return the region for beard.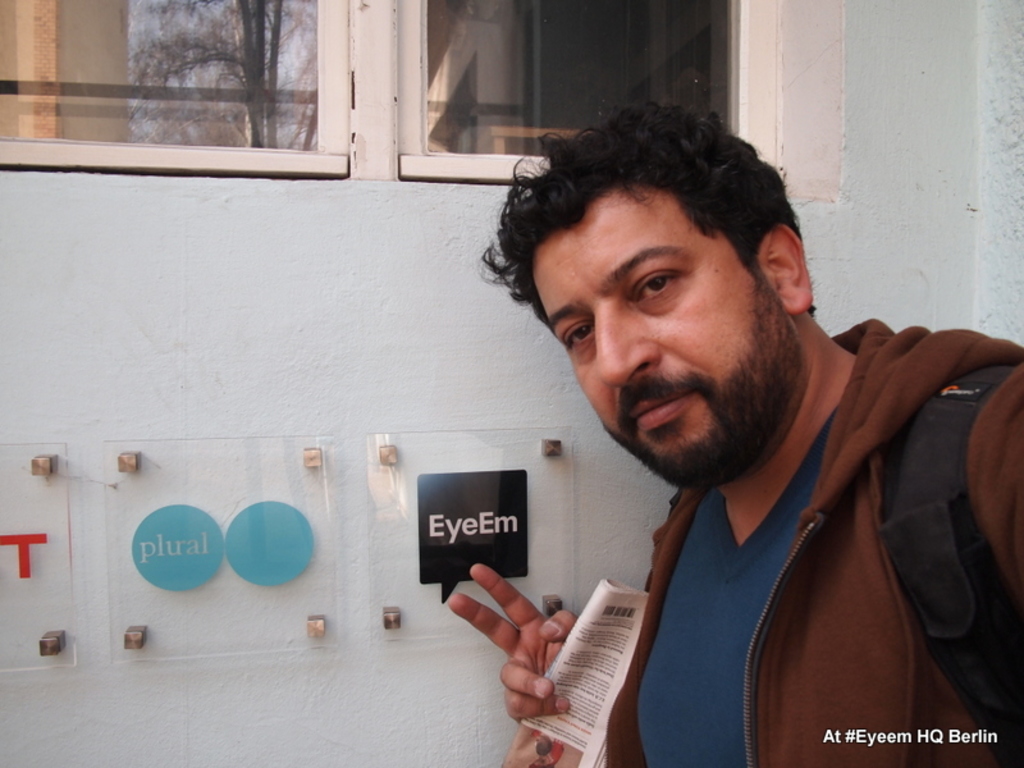
[left=603, top=274, right=806, bottom=494].
